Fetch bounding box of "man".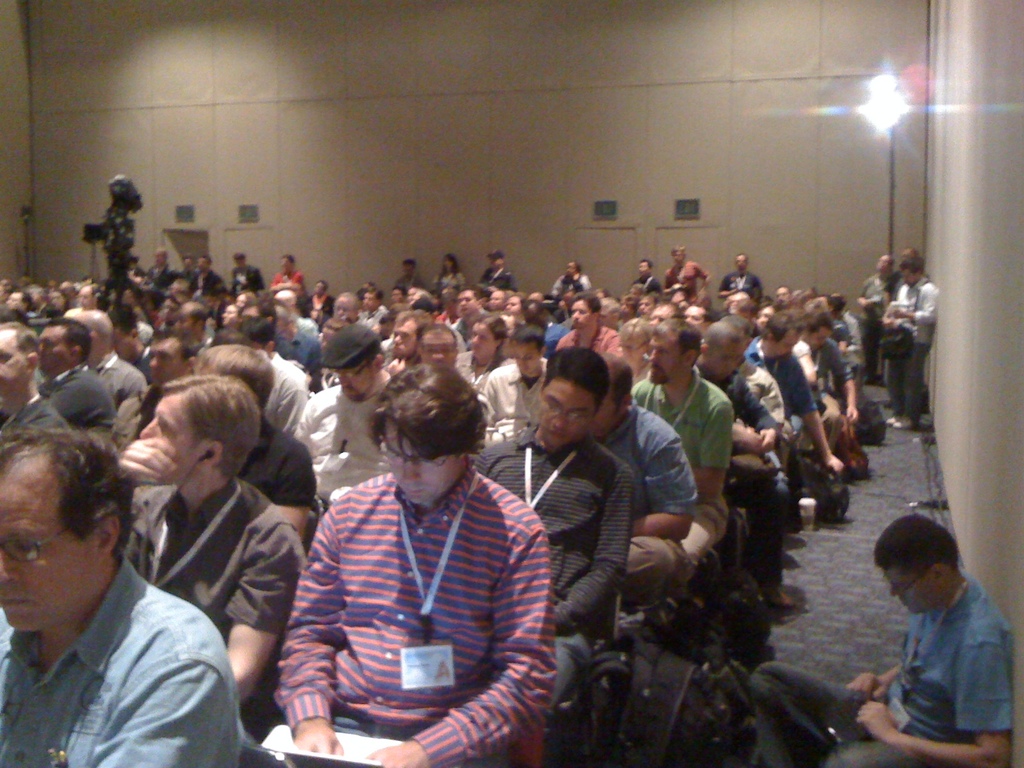
Bbox: box=[735, 322, 792, 462].
